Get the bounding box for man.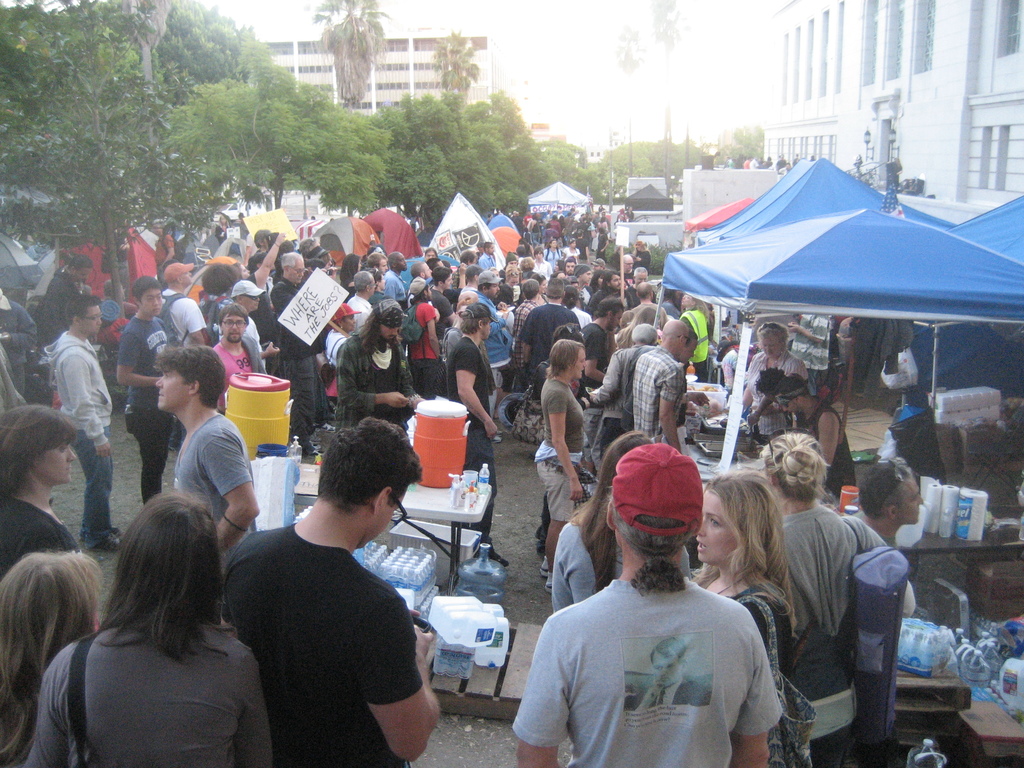
rect(631, 312, 698, 455).
